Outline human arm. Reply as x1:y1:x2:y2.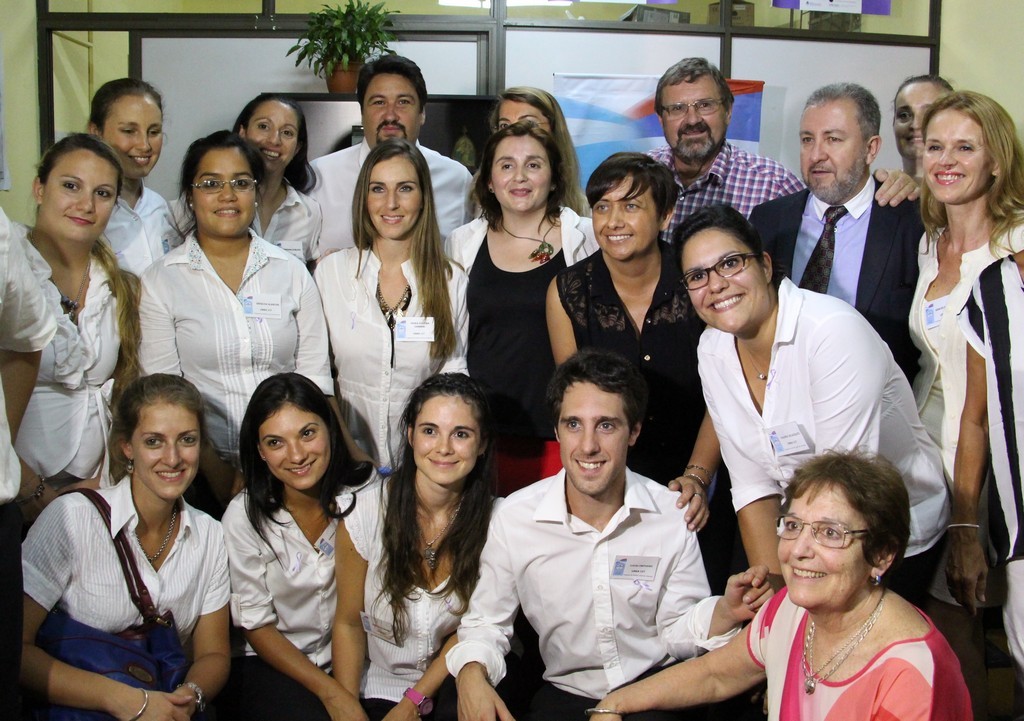
160:607:228:700.
